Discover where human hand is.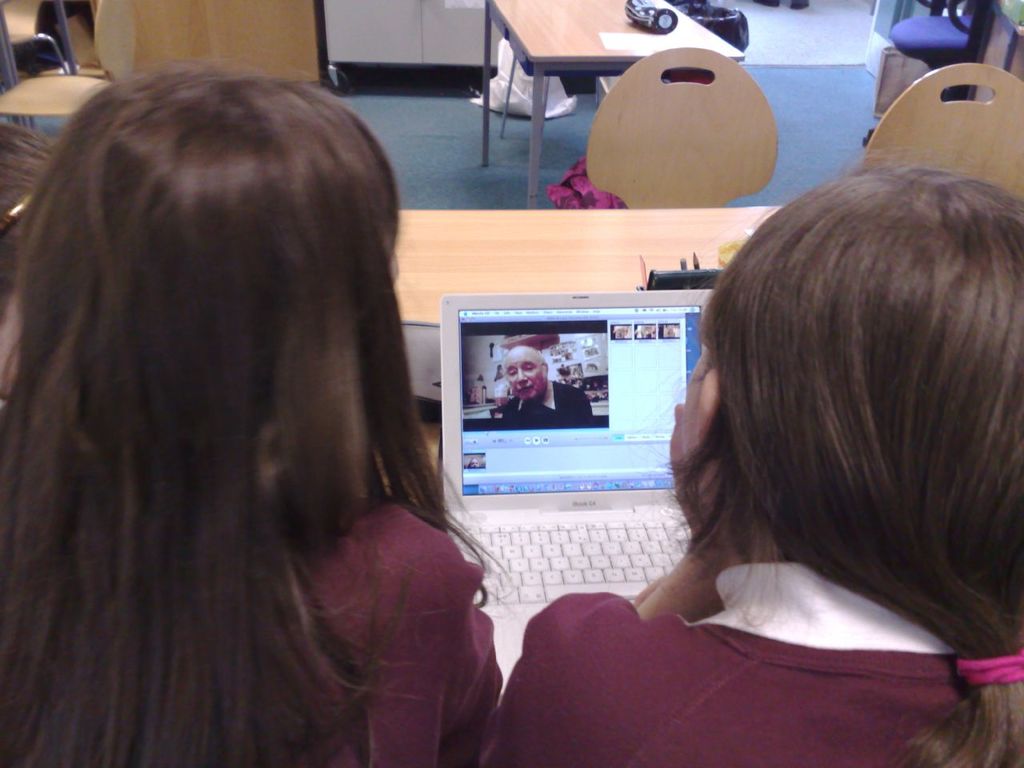
Discovered at bbox(662, 397, 744, 576).
